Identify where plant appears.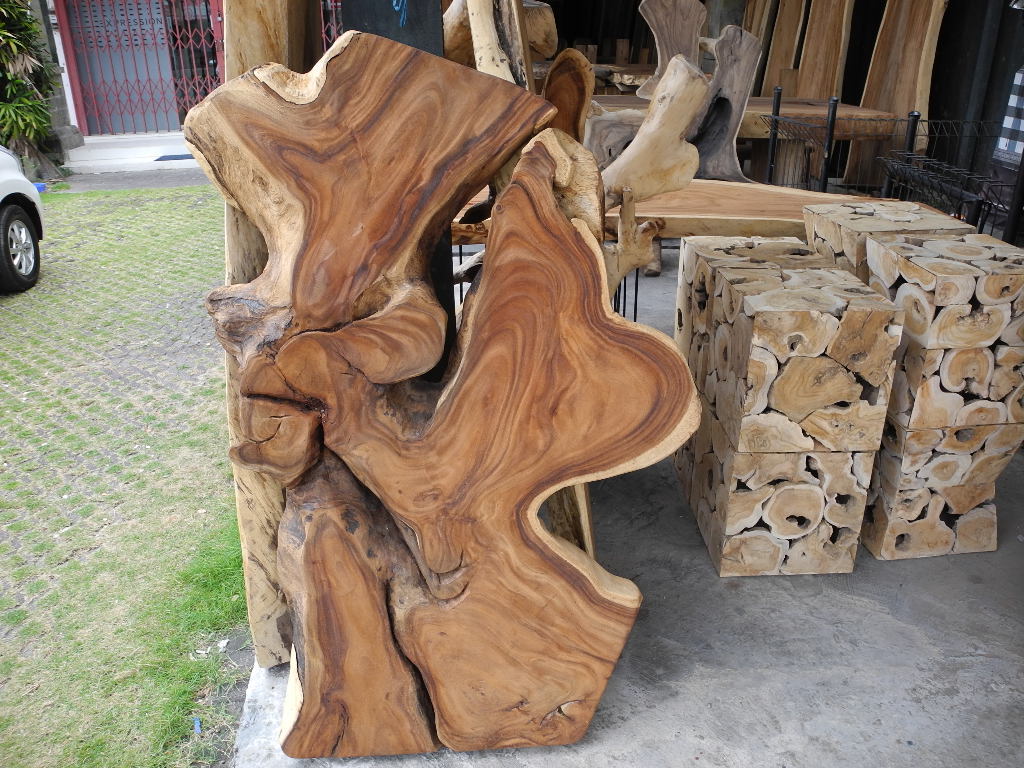
Appears at box=[48, 179, 76, 194].
